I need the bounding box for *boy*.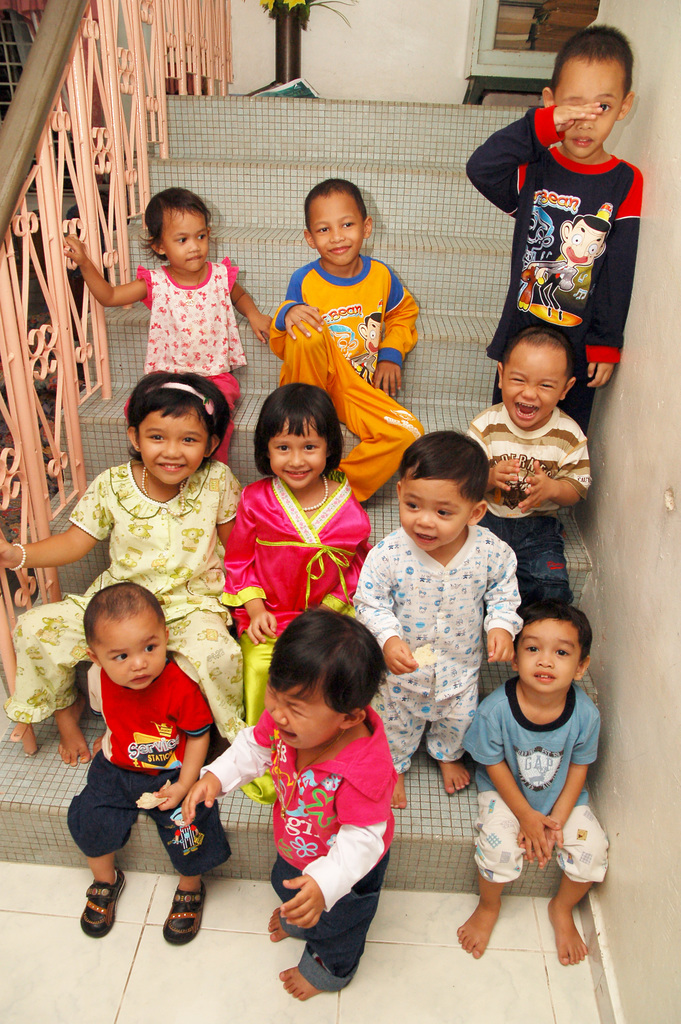
Here it is: x1=263, y1=175, x2=427, y2=508.
